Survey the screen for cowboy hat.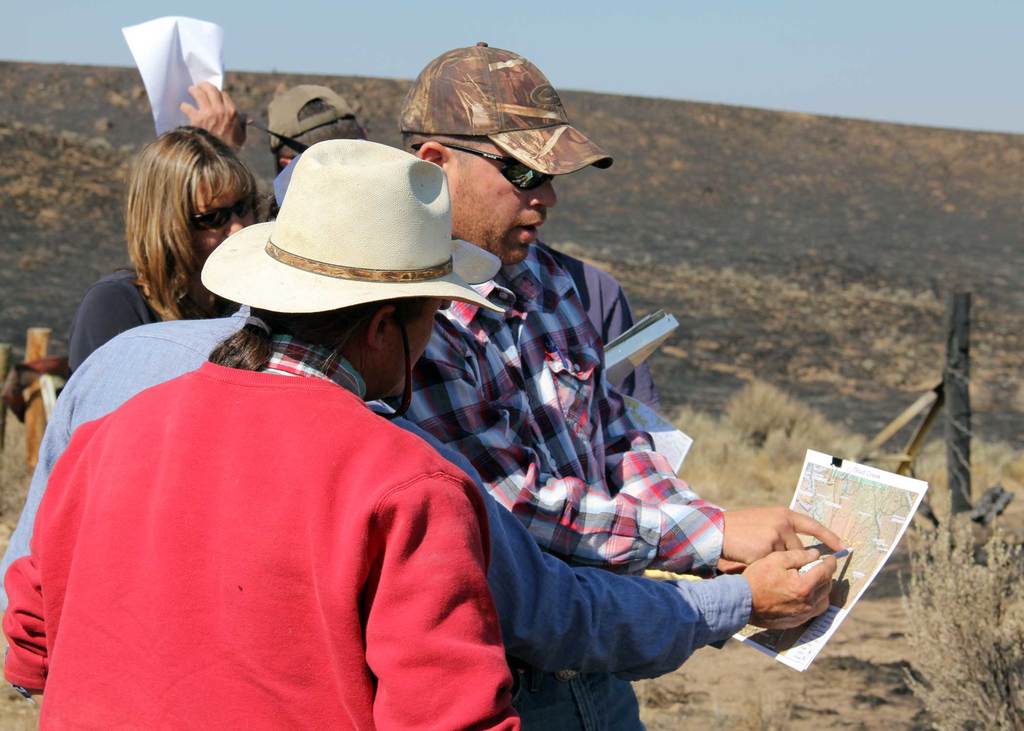
Survey found: 219 124 457 337.
